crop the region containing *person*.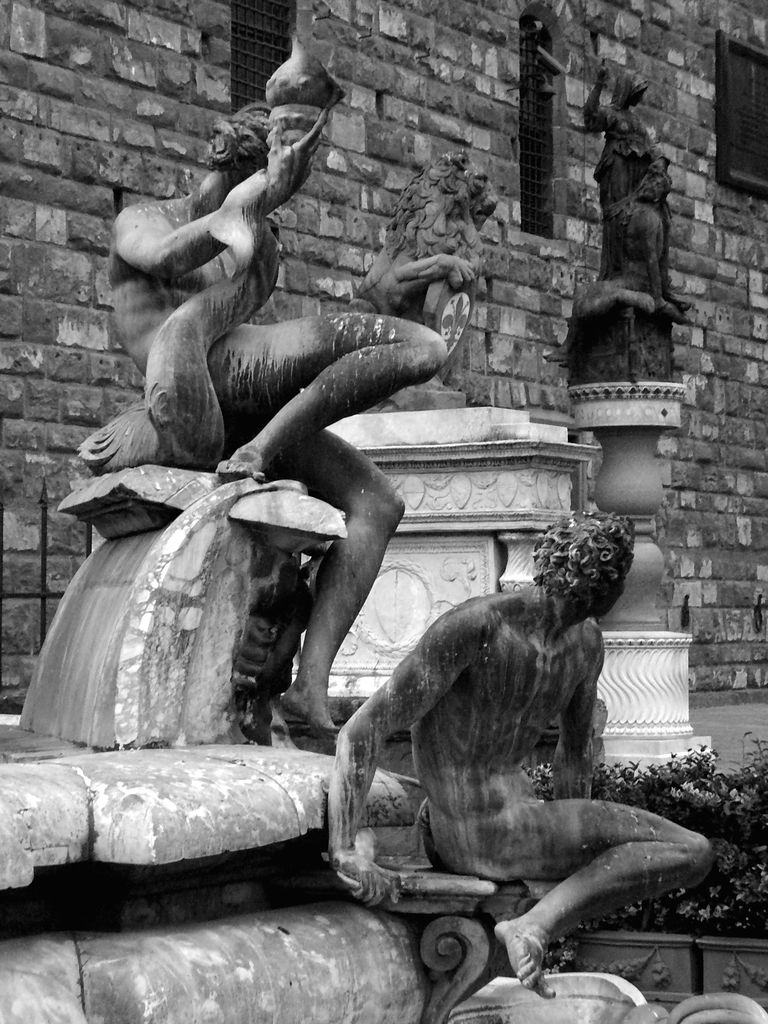
Crop region: pyautogui.locateOnScreen(579, 52, 687, 318).
